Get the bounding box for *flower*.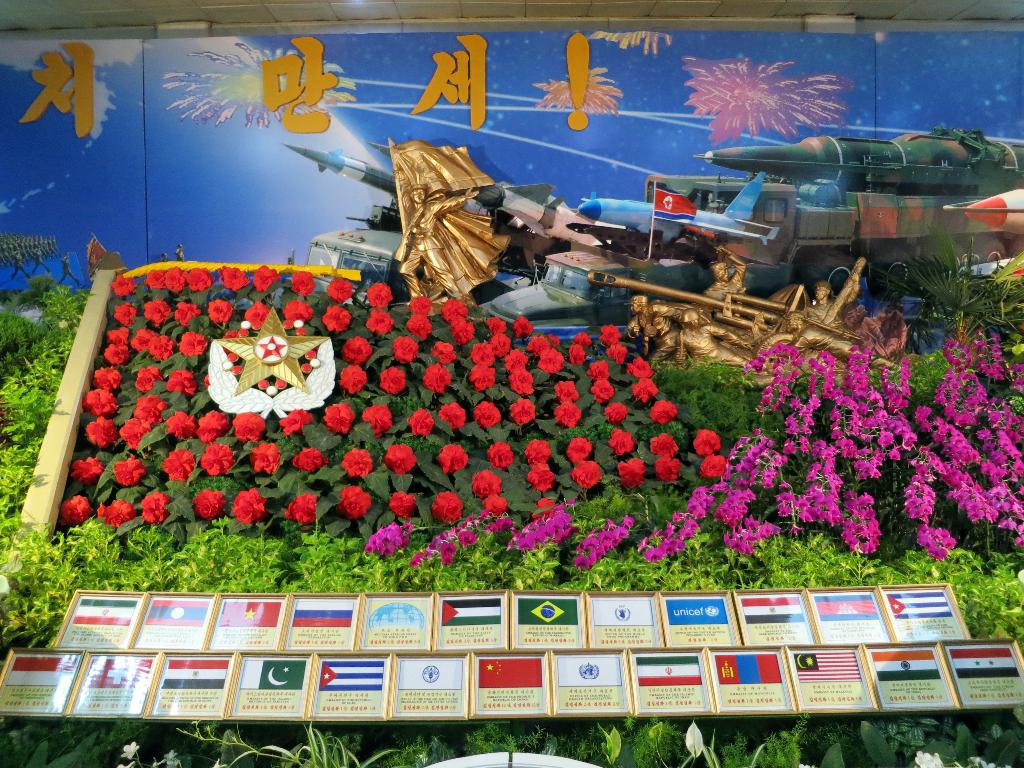
rect(448, 316, 473, 343).
